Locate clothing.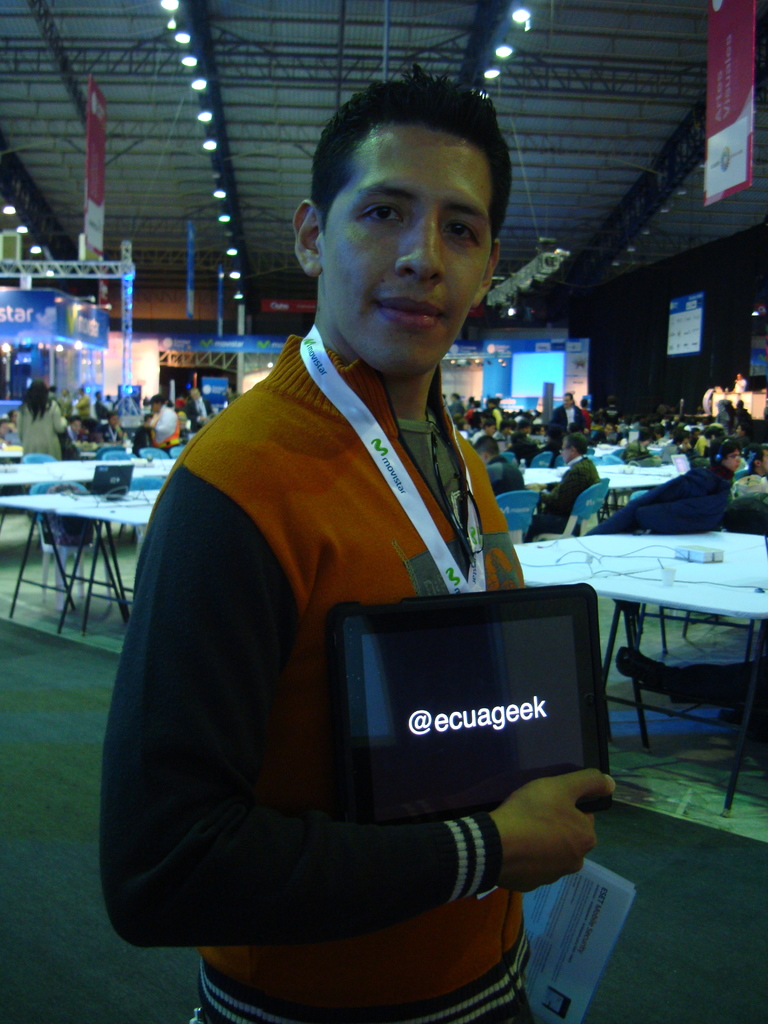
Bounding box: crop(509, 435, 541, 457).
